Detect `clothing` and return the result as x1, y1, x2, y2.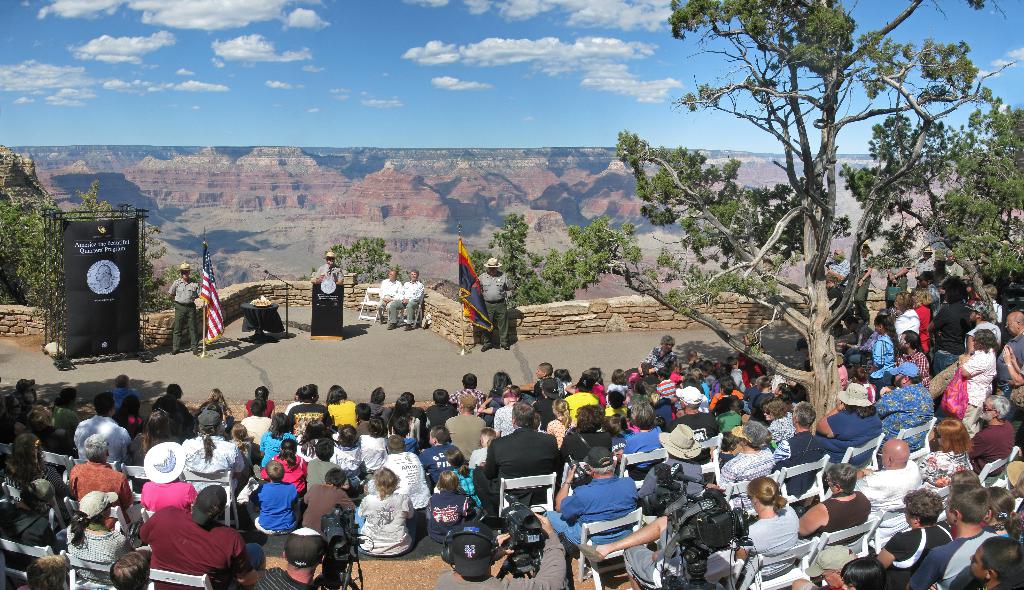
716, 417, 778, 502.
